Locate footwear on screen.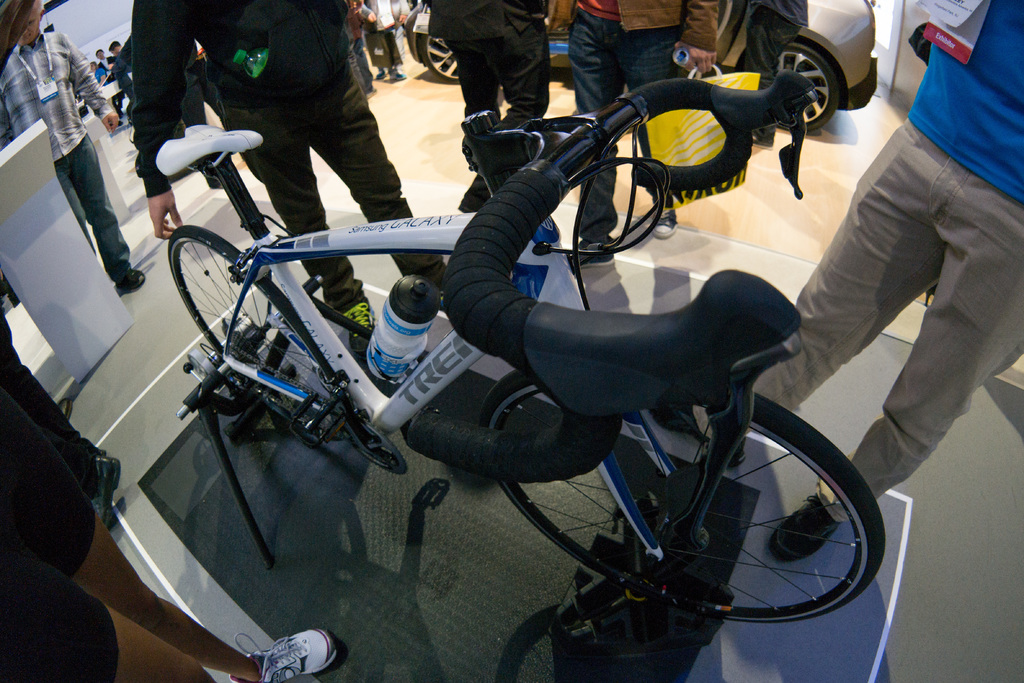
On screen at l=563, t=237, r=618, b=269.
